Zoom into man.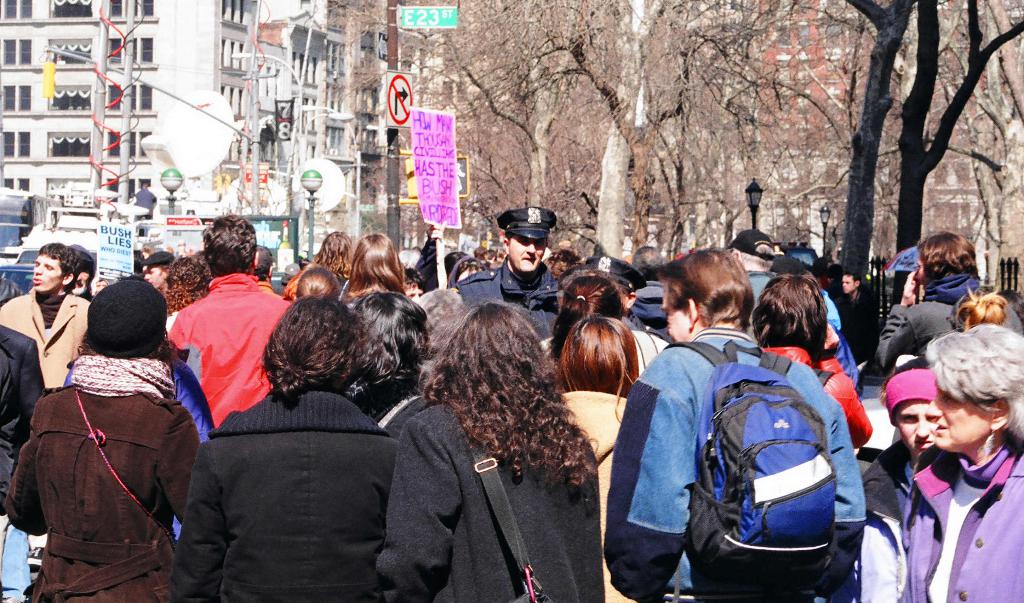
Zoom target: rect(728, 230, 840, 343).
